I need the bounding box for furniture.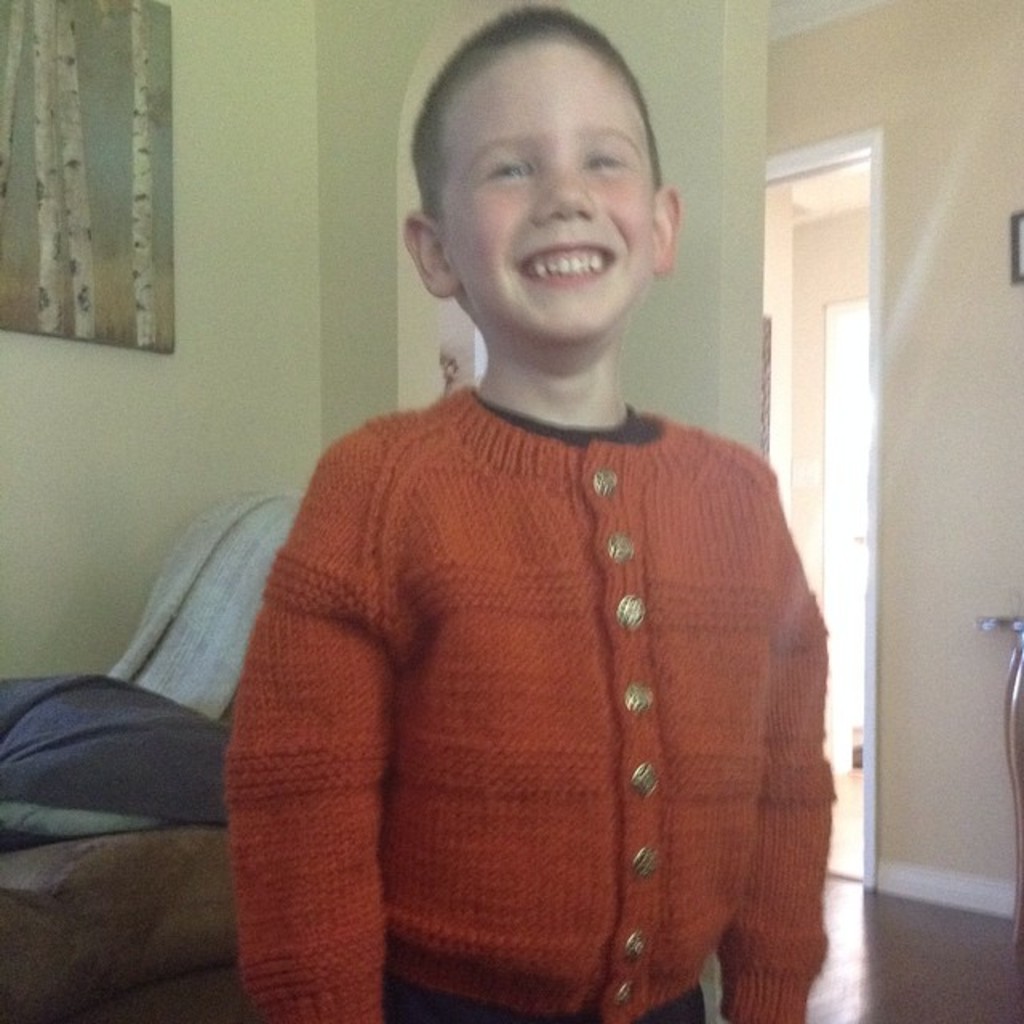
Here it is: {"x1": 0, "y1": 490, "x2": 306, "y2": 1022}.
